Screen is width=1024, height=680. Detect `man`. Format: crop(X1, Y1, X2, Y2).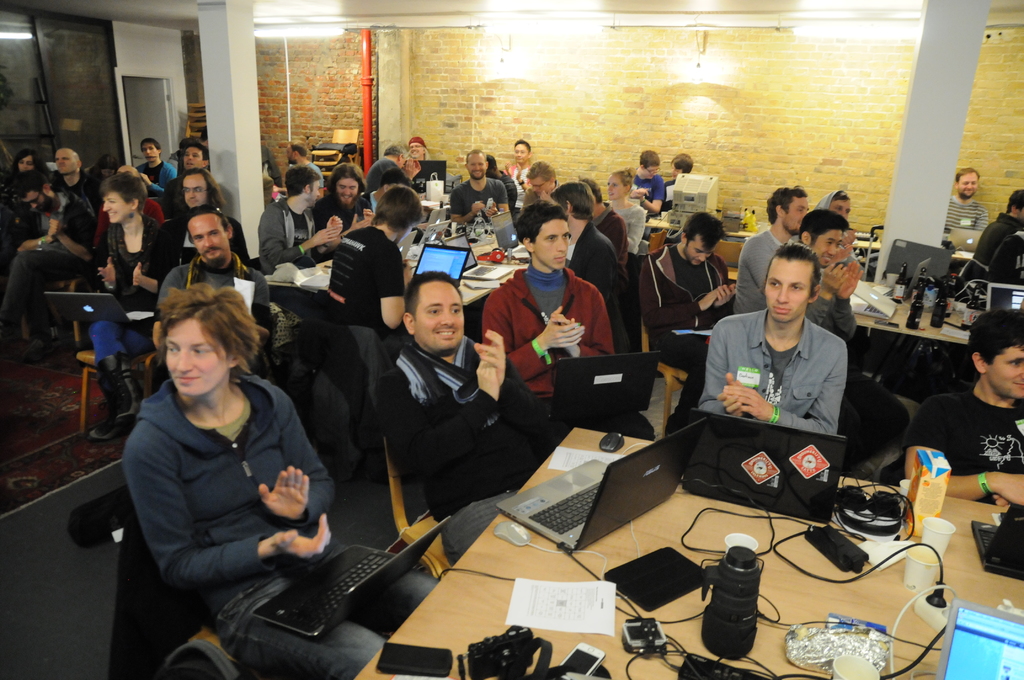
crop(577, 179, 628, 279).
